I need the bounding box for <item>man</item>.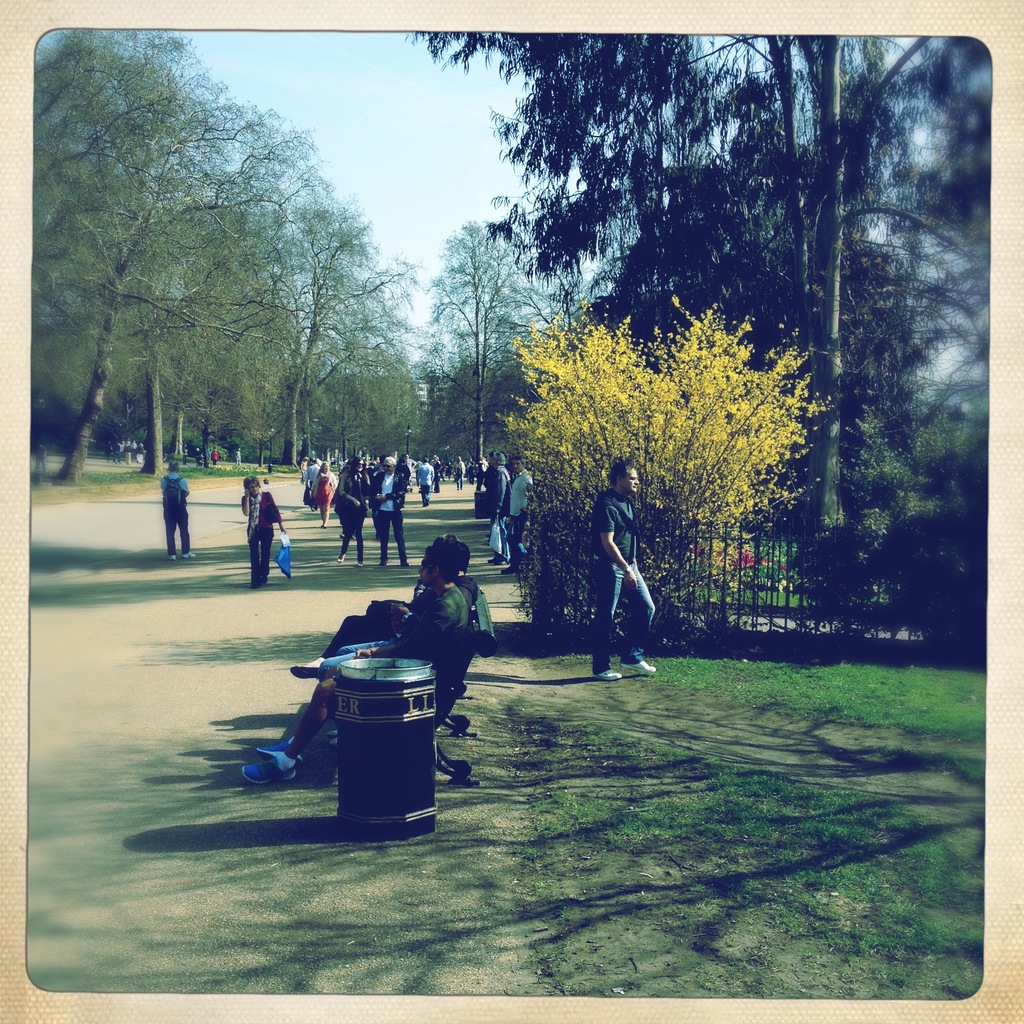
Here it is: detection(419, 457, 438, 500).
